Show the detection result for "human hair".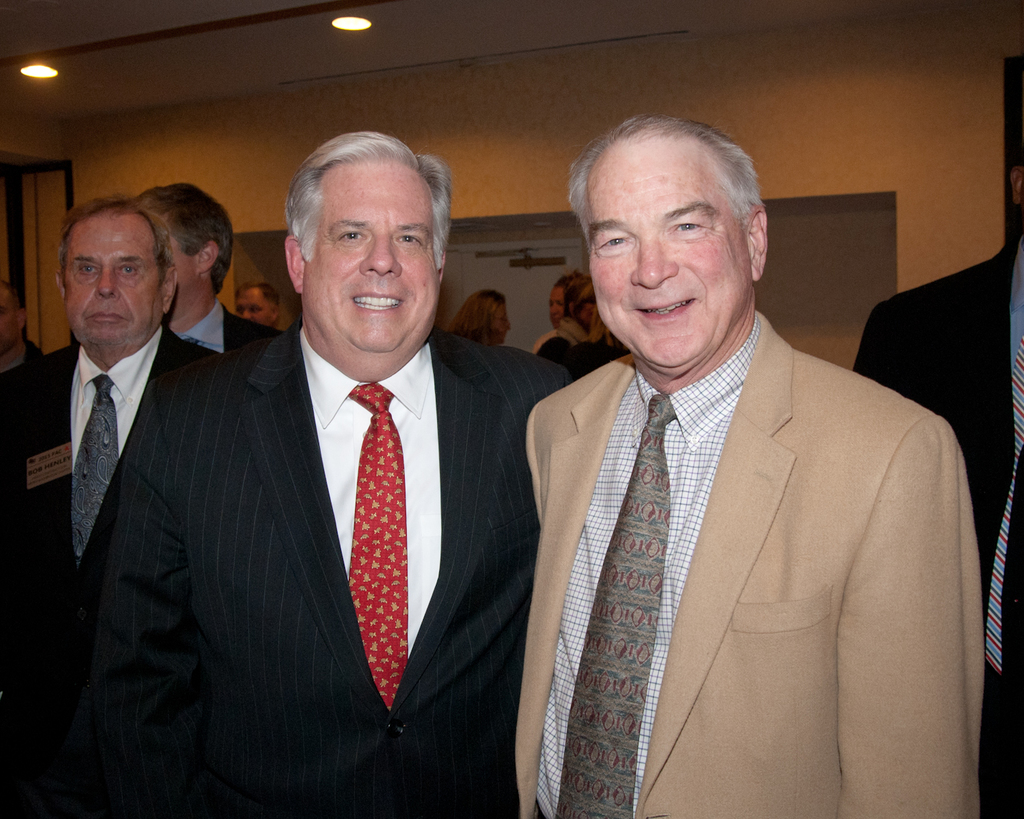
rect(570, 282, 619, 347).
